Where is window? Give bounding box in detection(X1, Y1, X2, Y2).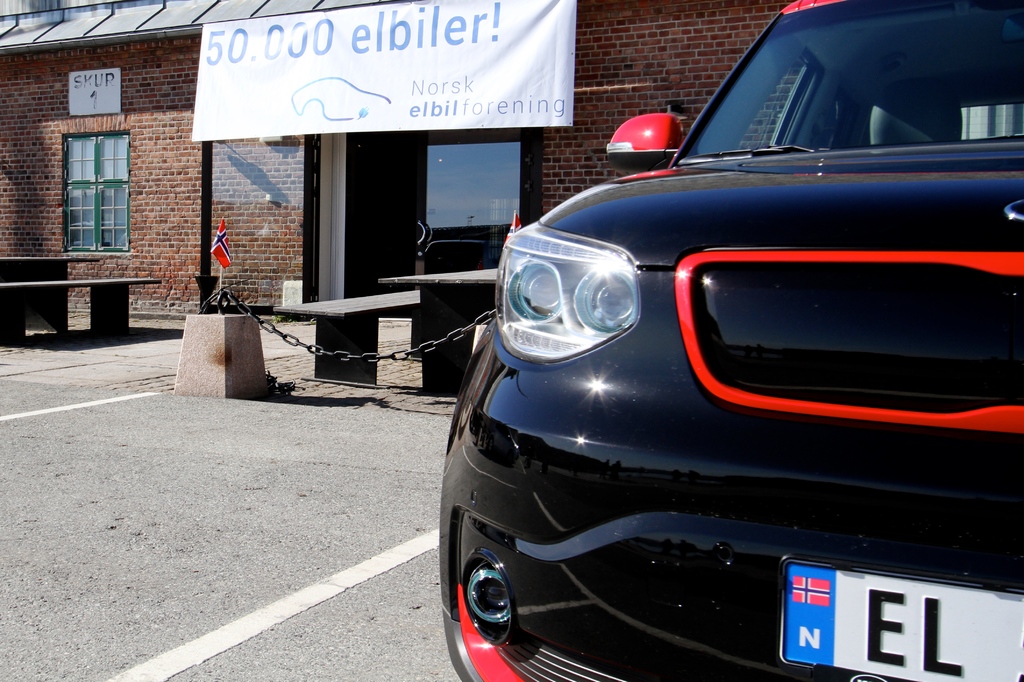
detection(739, 39, 817, 147).
